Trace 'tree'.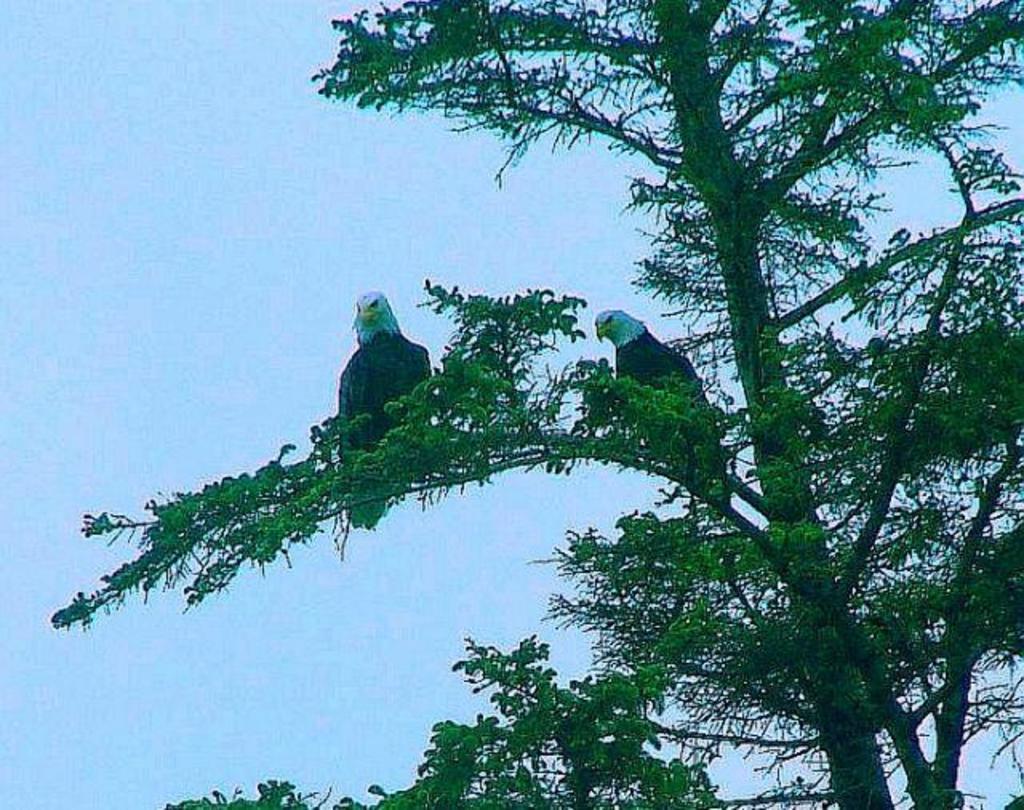
Traced to locate(61, 86, 981, 756).
